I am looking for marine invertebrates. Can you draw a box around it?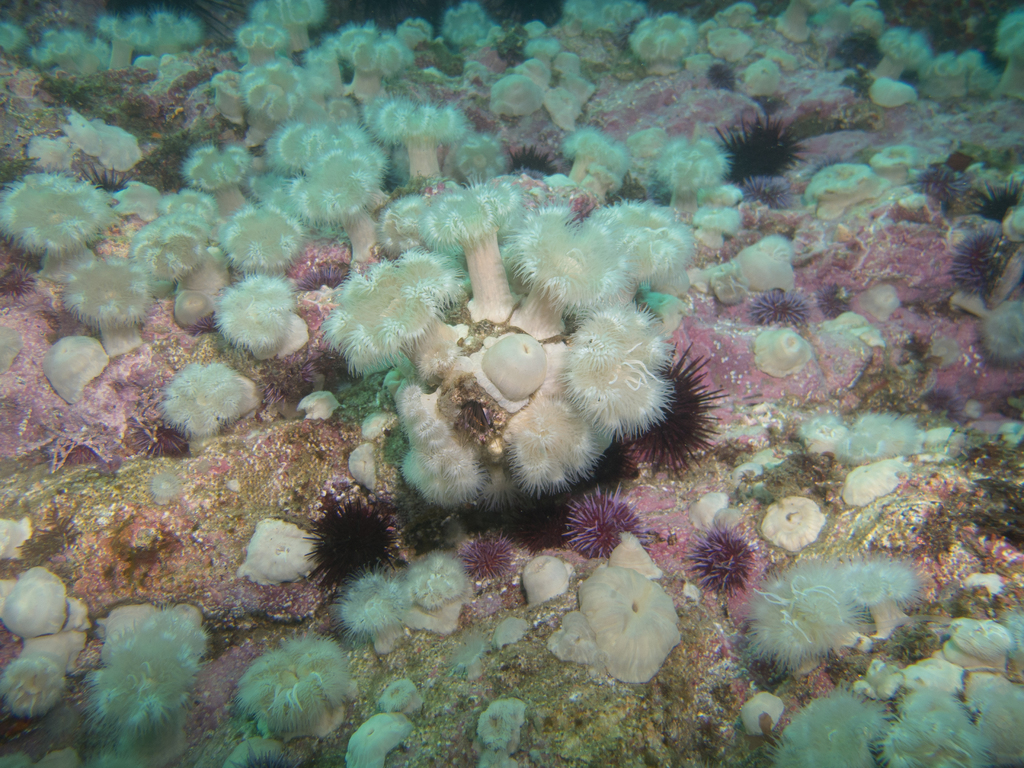
Sure, the bounding box is bbox=(212, 268, 318, 366).
